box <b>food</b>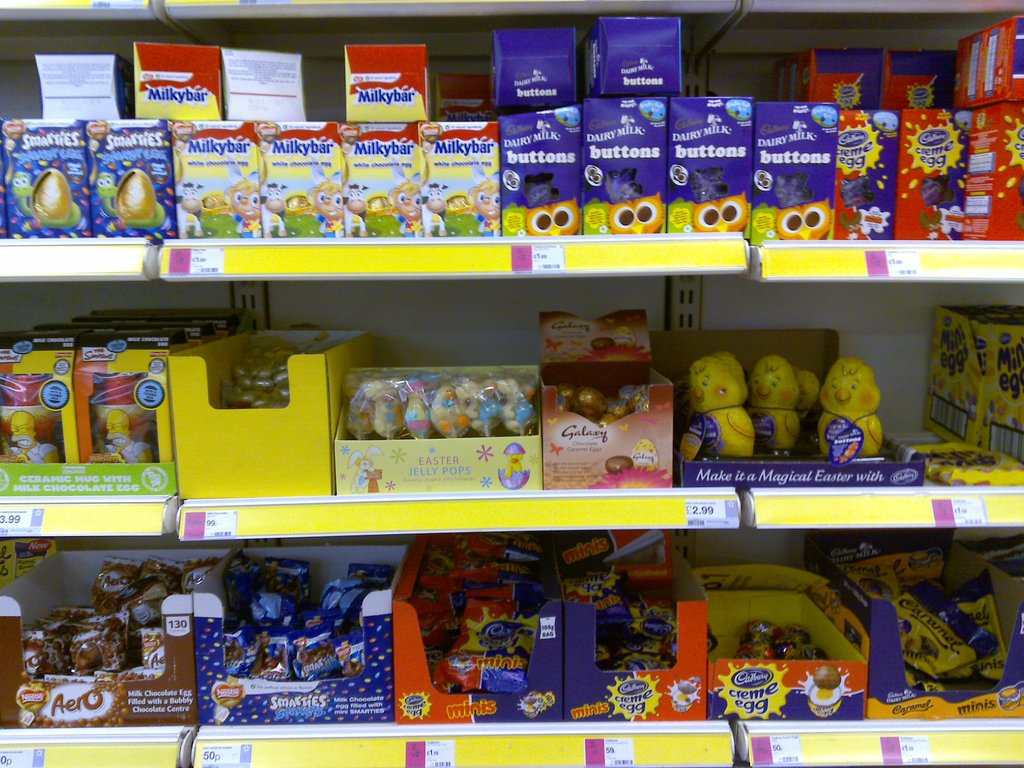
detection(671, 348, 885, 461)
